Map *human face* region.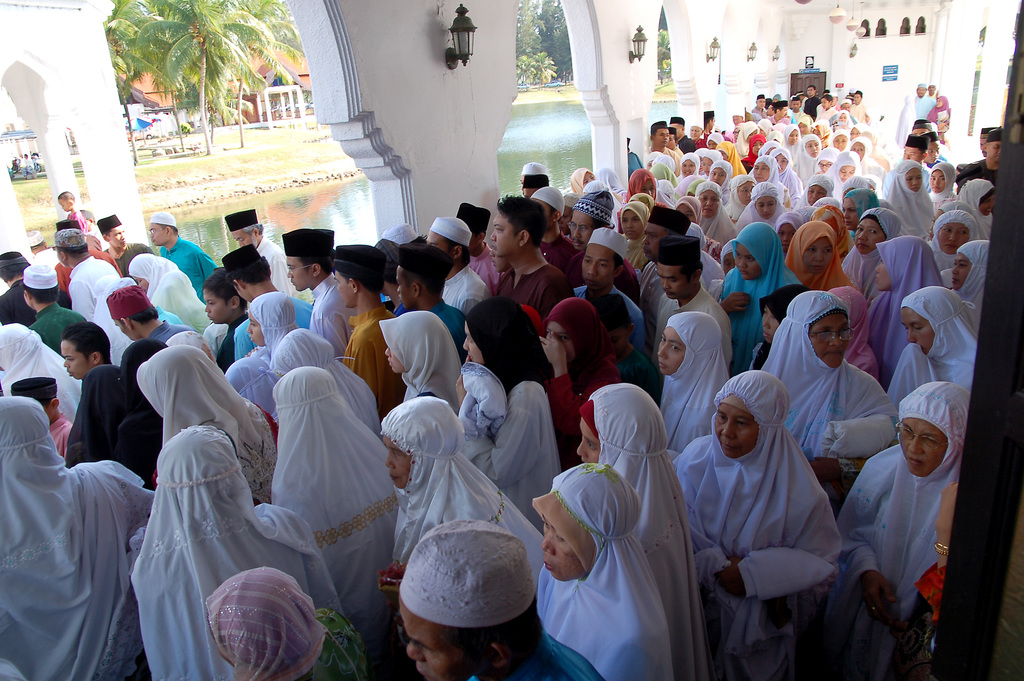
Mapped to <box>582,245,616,295</box>.
